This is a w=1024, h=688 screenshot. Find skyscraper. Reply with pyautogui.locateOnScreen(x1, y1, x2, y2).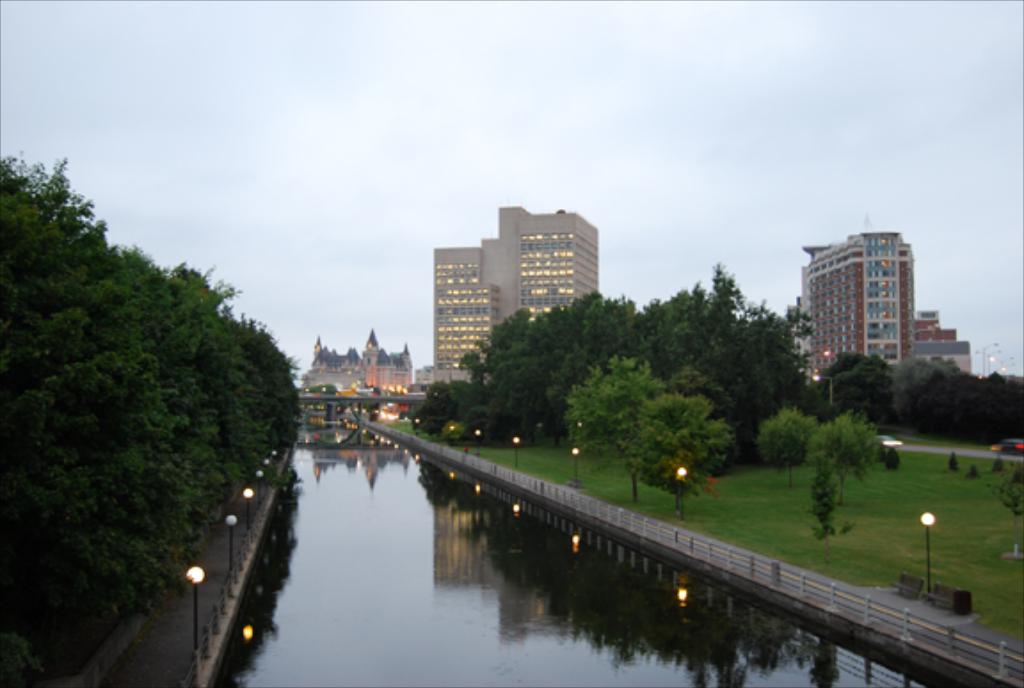
pyautogui.locateOnScreen(793, 228, 944, 380).
